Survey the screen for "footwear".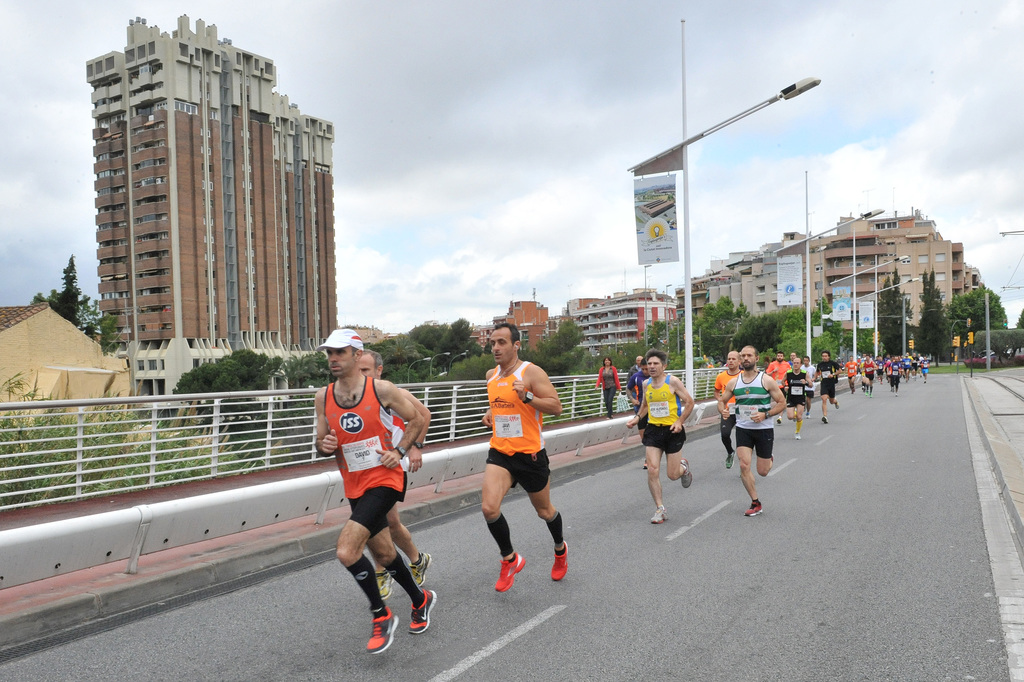
Survey found: 362,601,404,653.
